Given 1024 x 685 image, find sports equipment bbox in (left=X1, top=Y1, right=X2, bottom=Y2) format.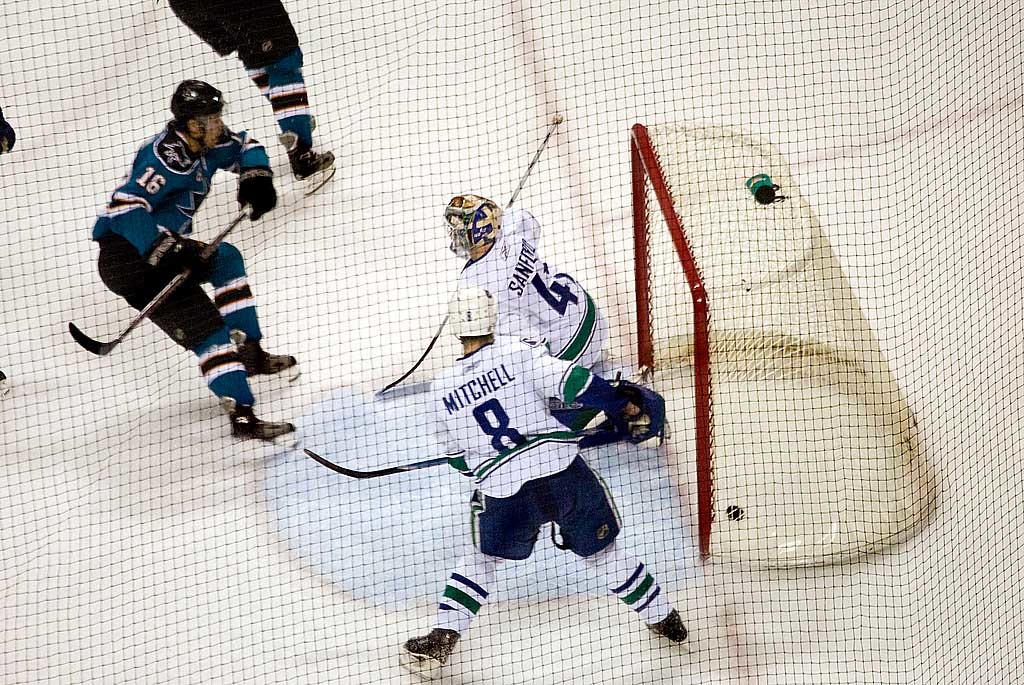
(left=237, top=167, right=277, bottom=223).
